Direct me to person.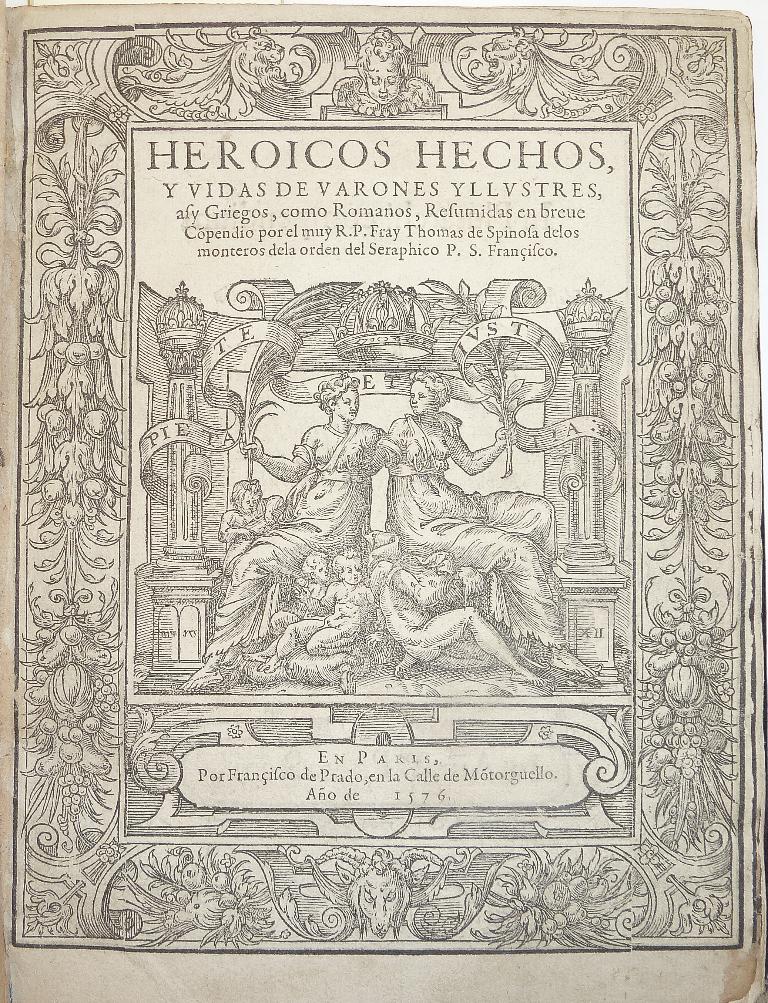
Direction: bbox=(216, 474, 286, 543).
